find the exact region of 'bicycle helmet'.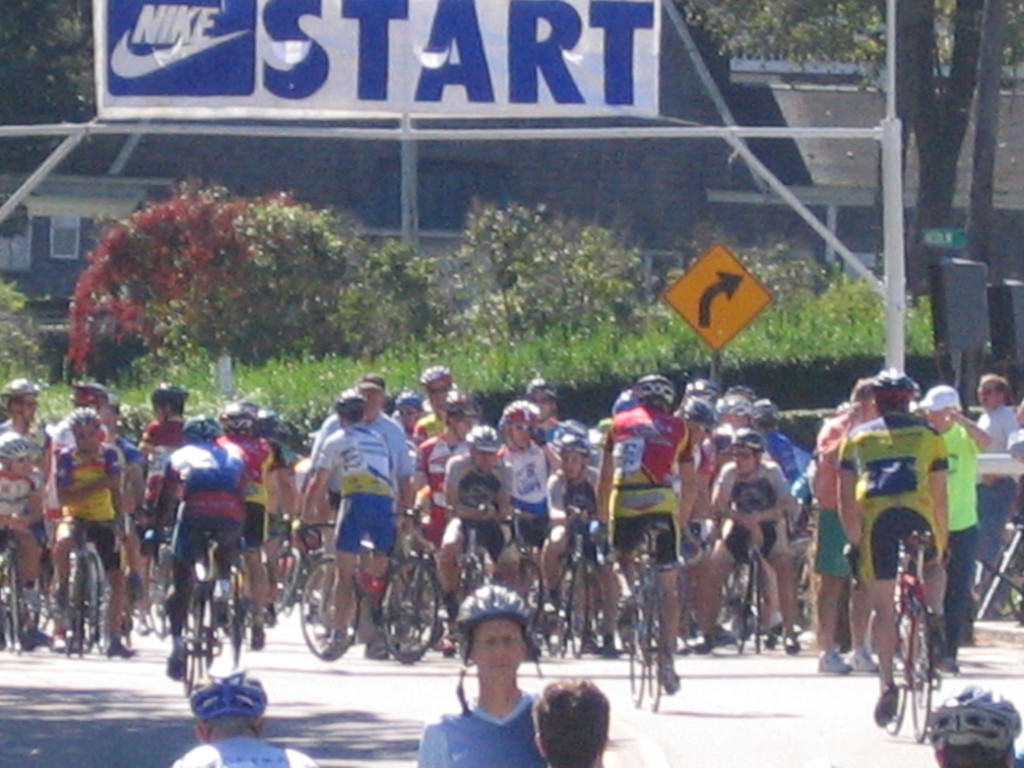
Exact region: locate(721, 396, 753, 418).
